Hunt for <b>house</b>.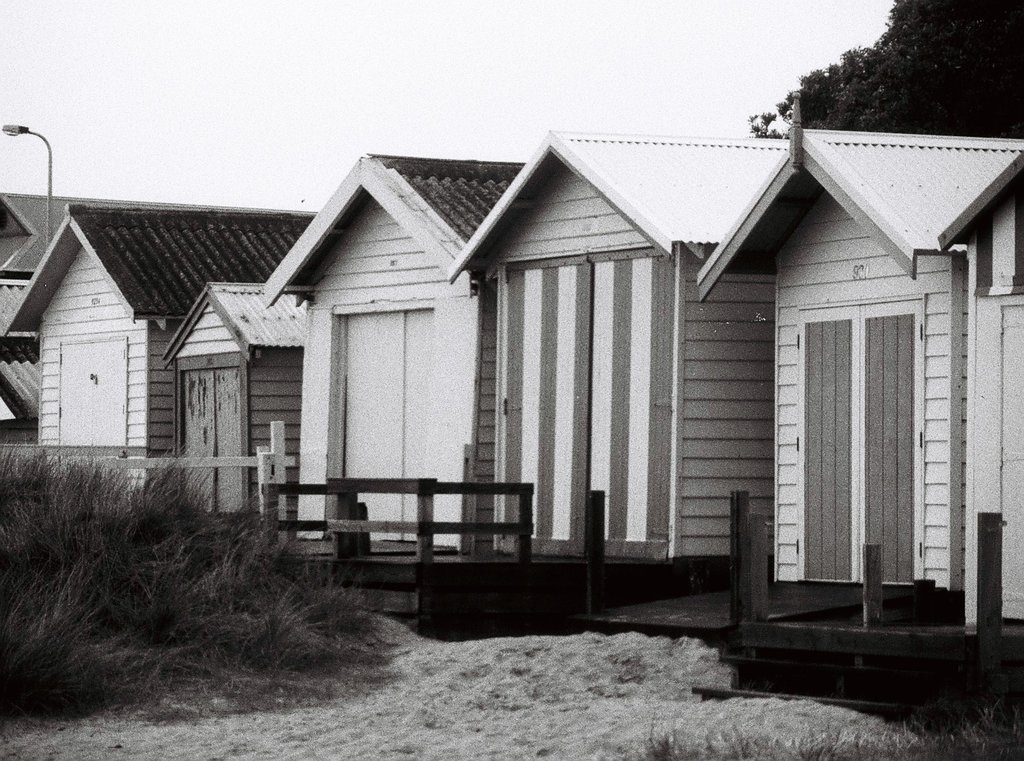
Hunted down at BBox(586, 94, 961, 619).
